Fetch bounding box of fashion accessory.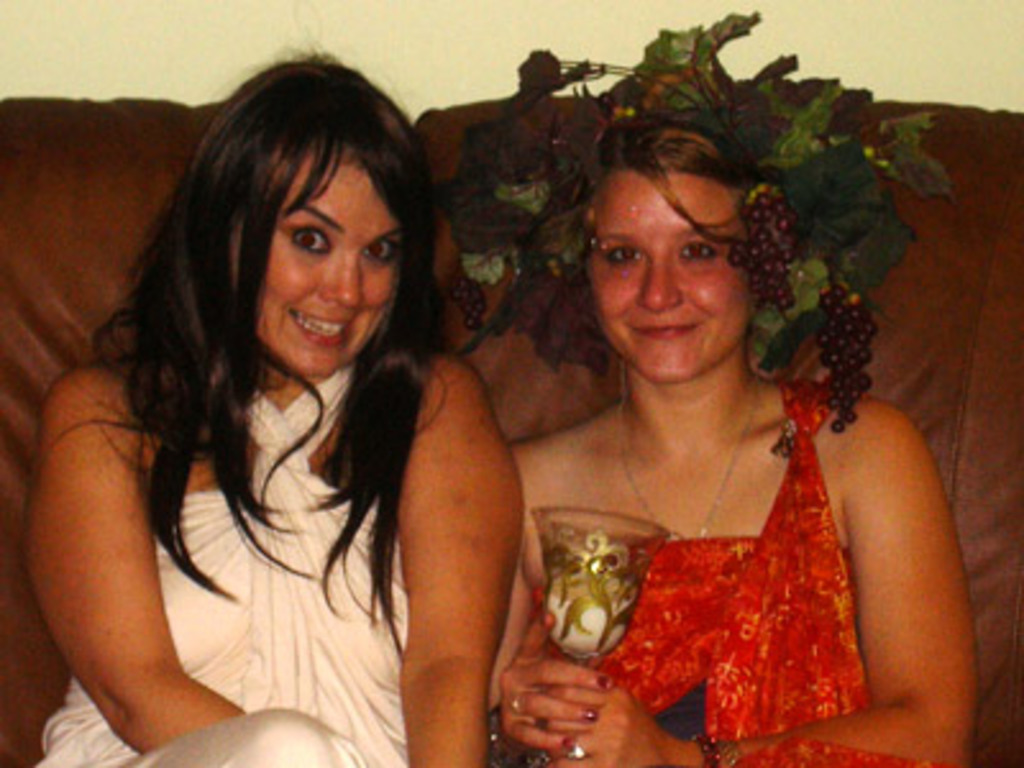
Bbox: [599,676,612,686].
